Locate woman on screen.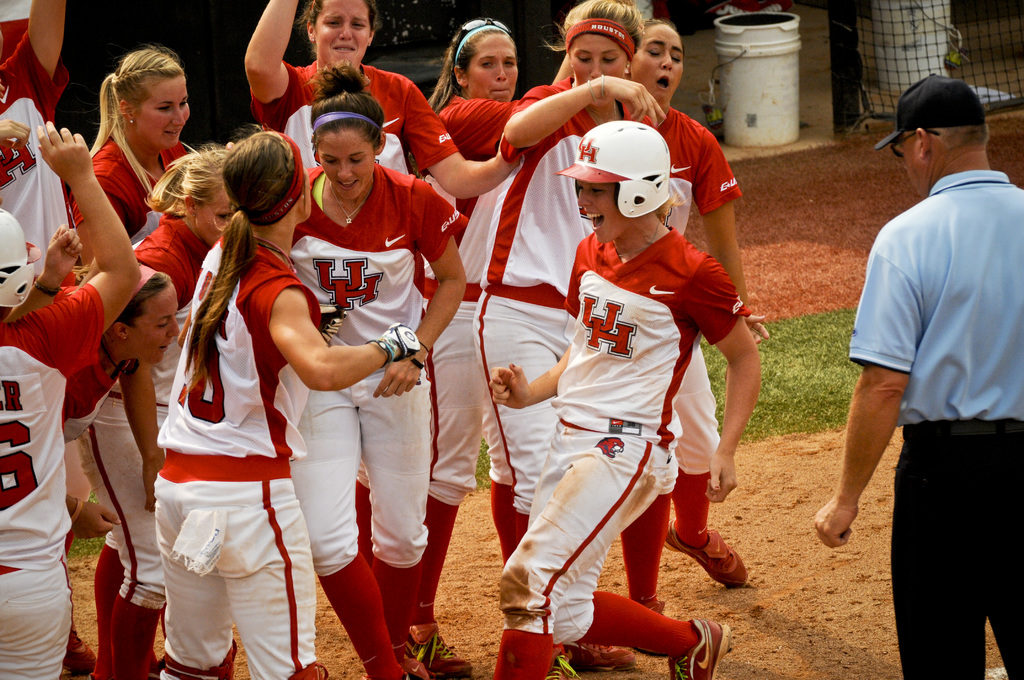
On screen at x1=472 y1=0 x2=669 y2=677.
